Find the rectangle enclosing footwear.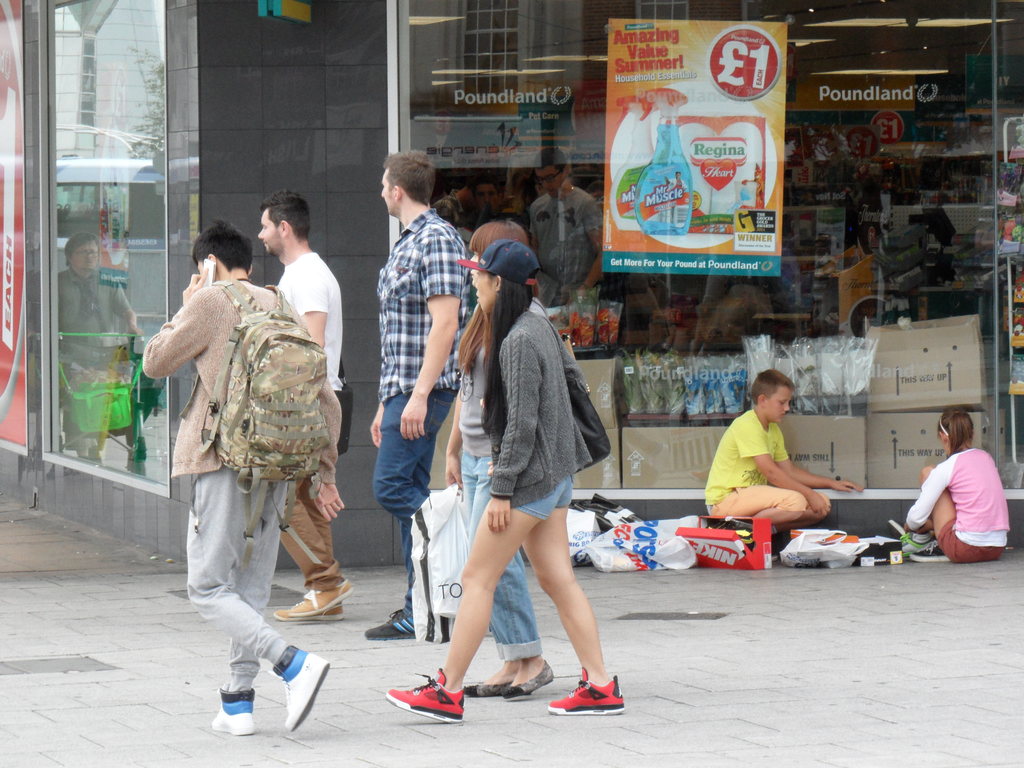
region(362, 605, 424, 638).
